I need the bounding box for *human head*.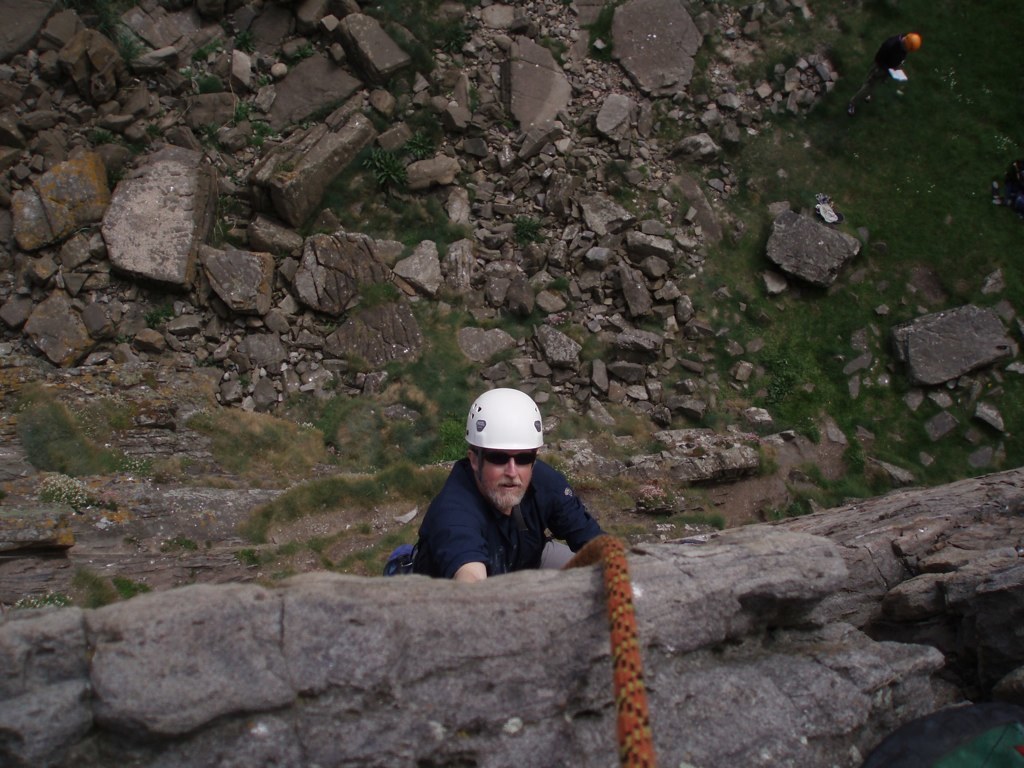
Here it is: {"left": 467, "top": 388, "right": 546, "bottom": 516}.
